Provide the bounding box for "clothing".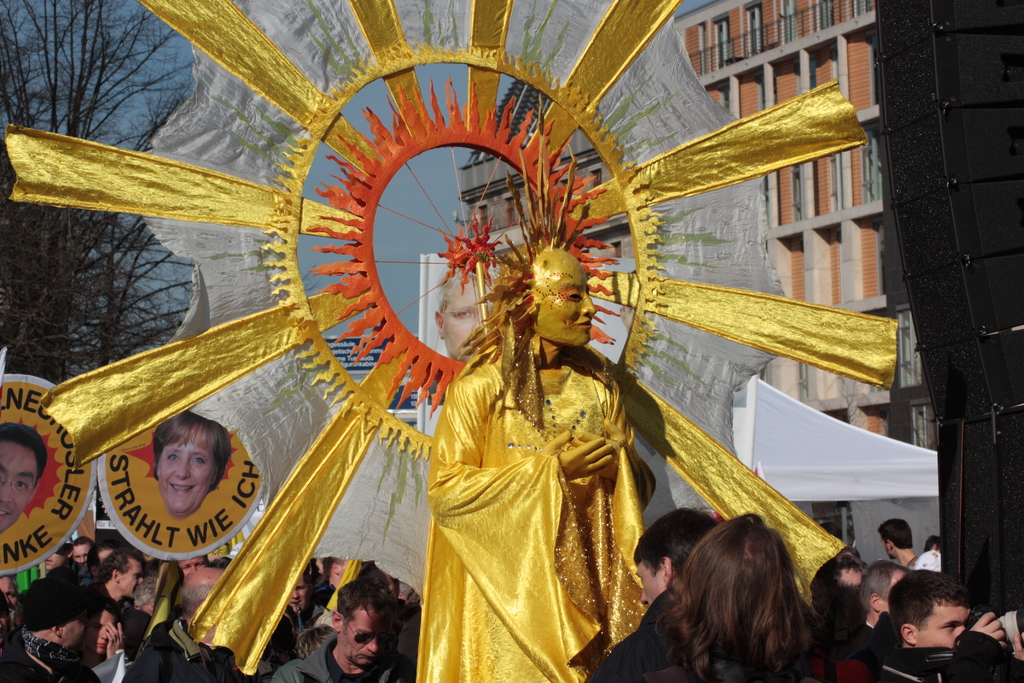
<region>310, 582, 336, 609</region>.
